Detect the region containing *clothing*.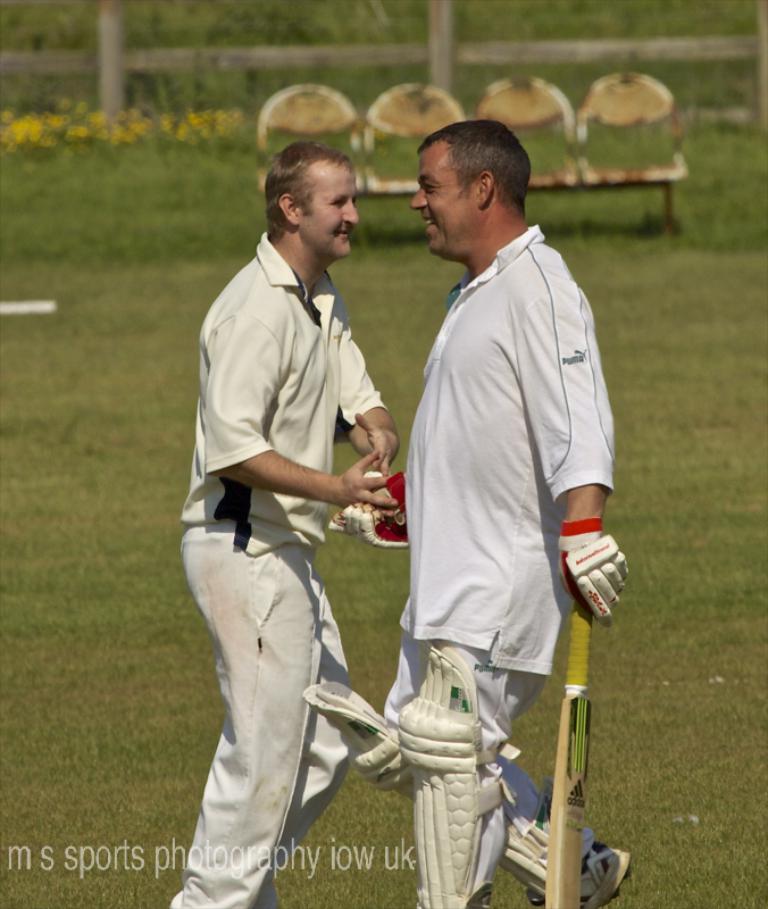
[381, 225, 619, 897].
